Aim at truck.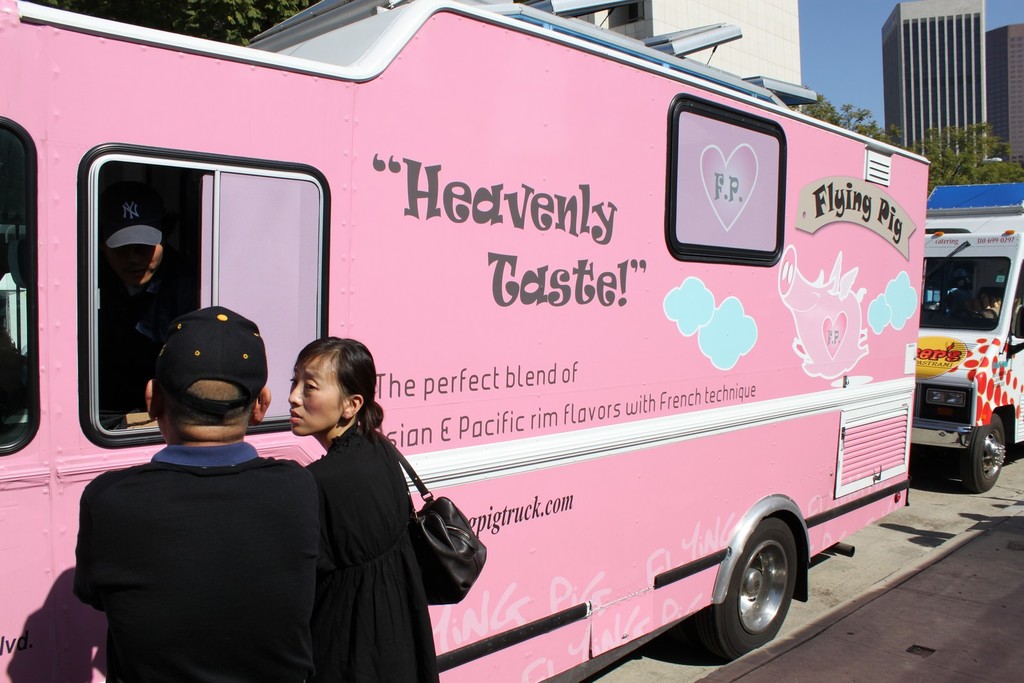
Aimed at [left=909, top=181, right=1023, bottom=494].
